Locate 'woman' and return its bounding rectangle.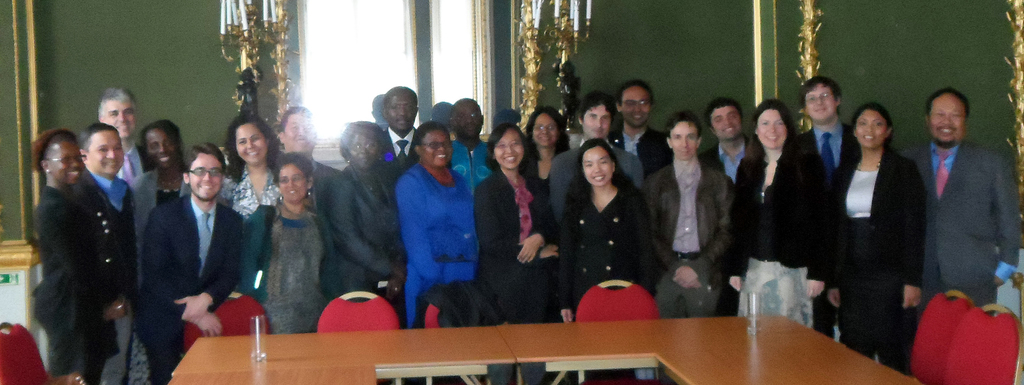
478:122:559:328.
